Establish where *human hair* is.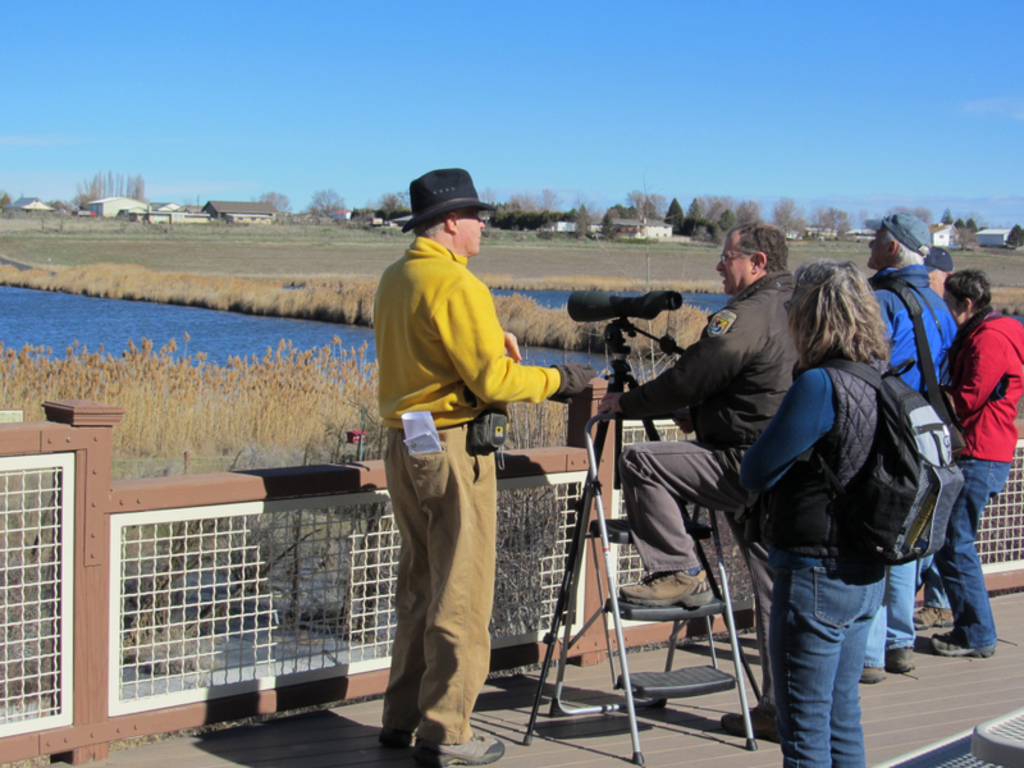
Established at {"x1": 721, "y1": 221, "x2": 795, "y2": 291}.
